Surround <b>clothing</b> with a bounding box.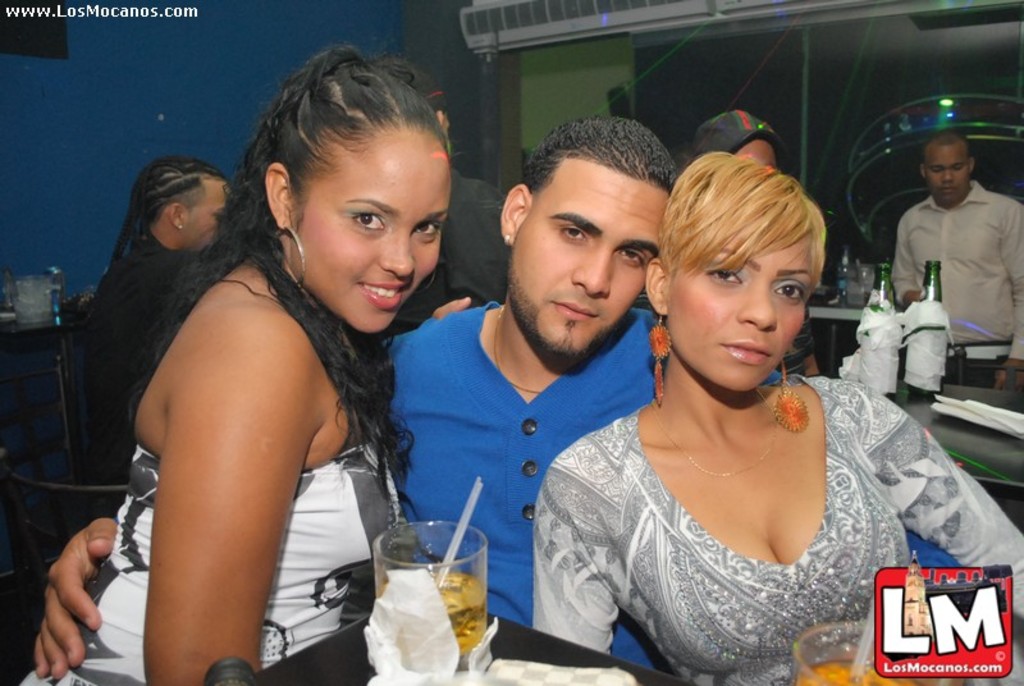
l=385, t=165, r=502, b=330.
